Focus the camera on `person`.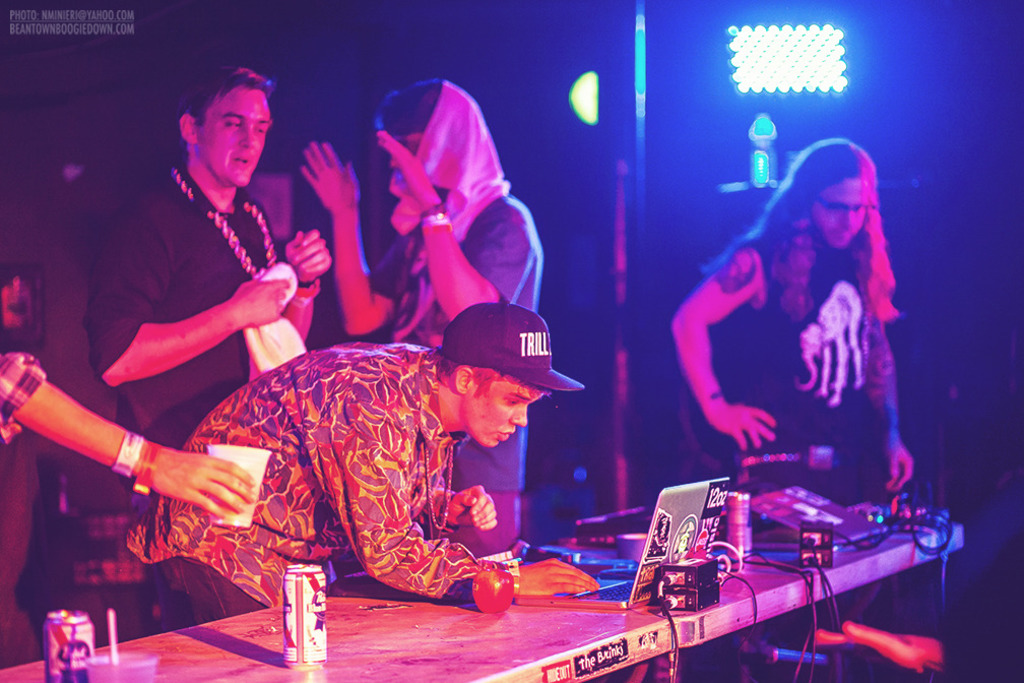
Focus region: 157:308:554:608.
